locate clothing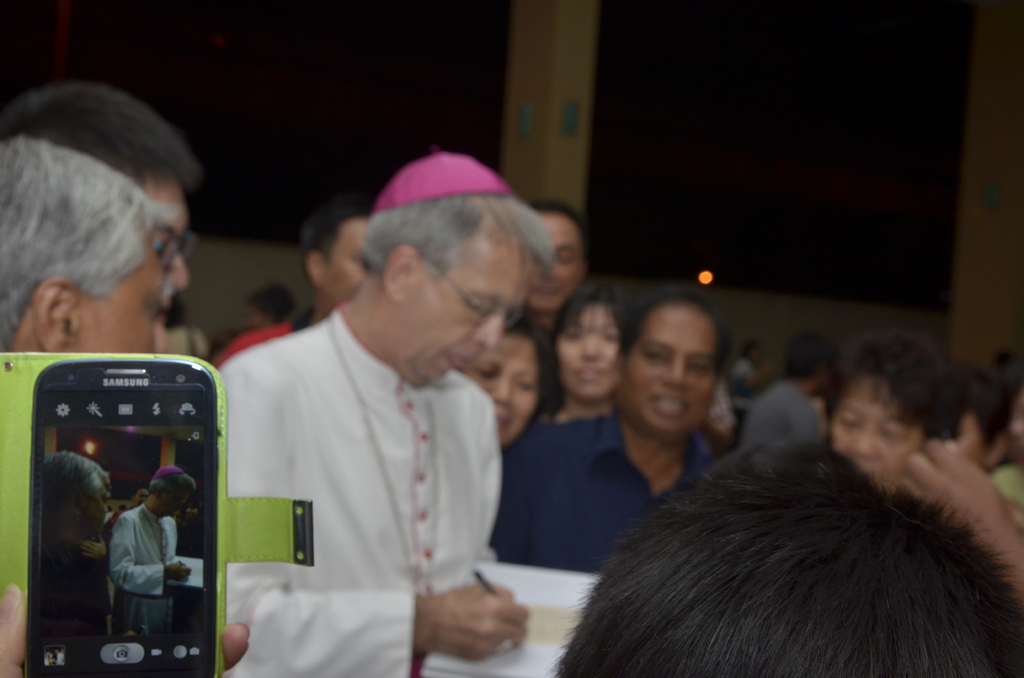
209/314/306/376
